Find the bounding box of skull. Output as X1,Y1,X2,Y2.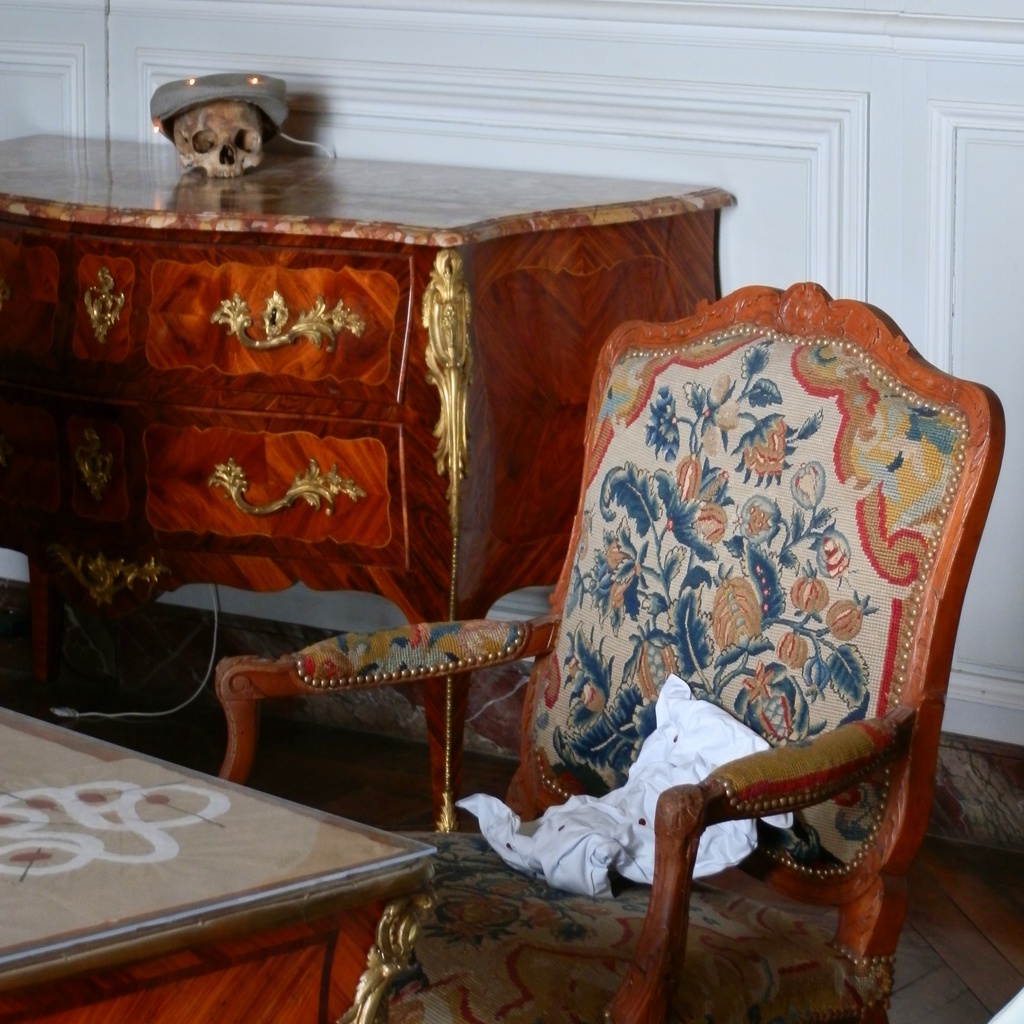
168,100,261,171.
